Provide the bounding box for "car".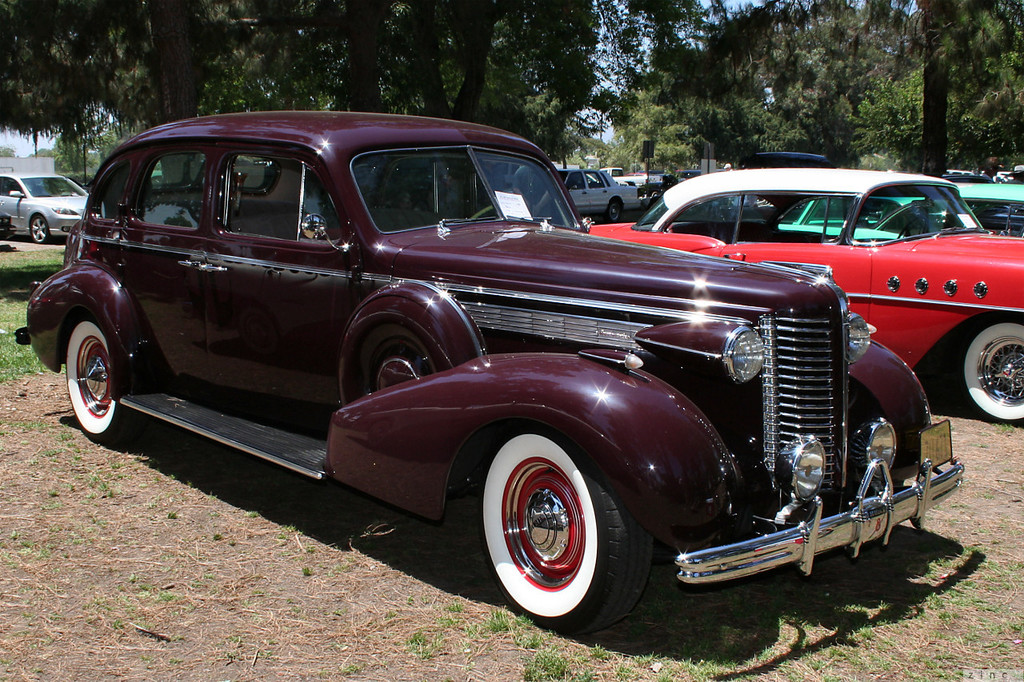
0:170:97:247.
